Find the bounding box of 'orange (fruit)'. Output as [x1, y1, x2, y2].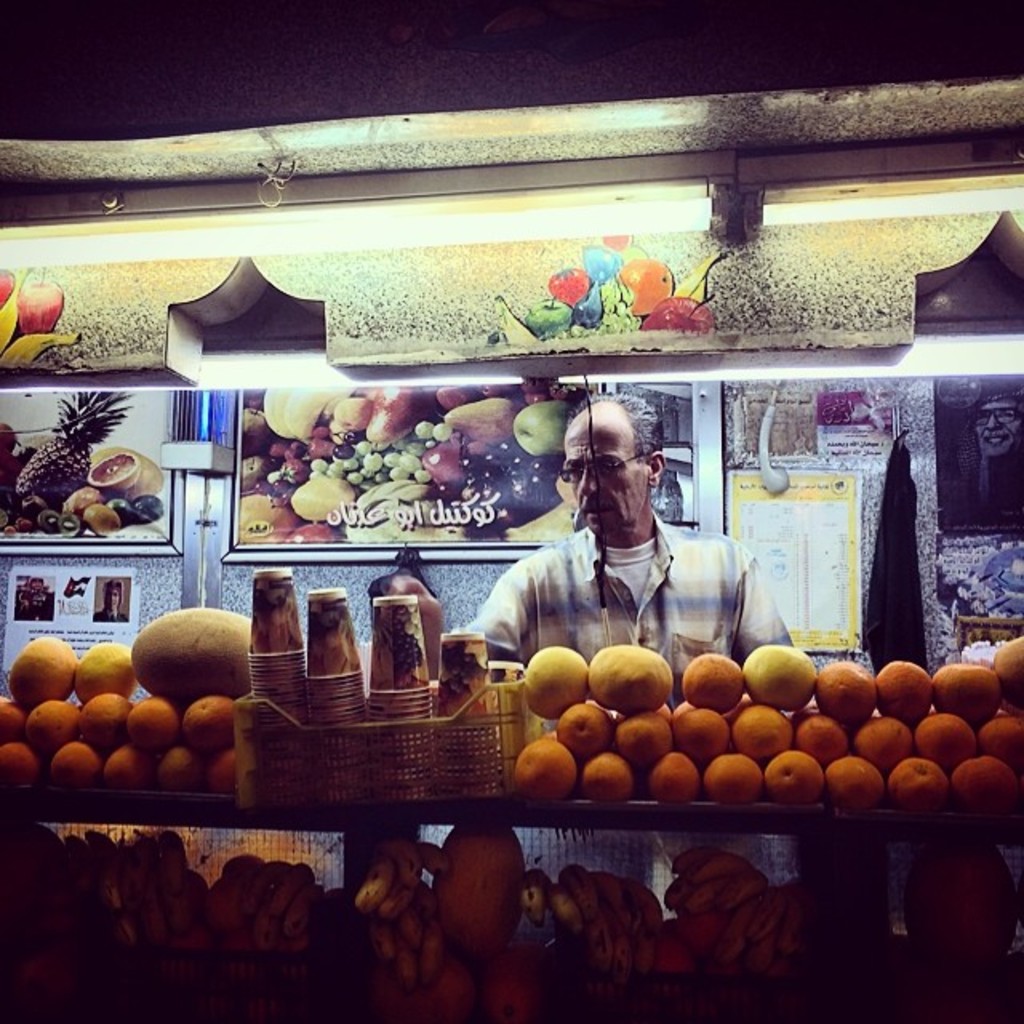
[109, 733, 139, 787].
